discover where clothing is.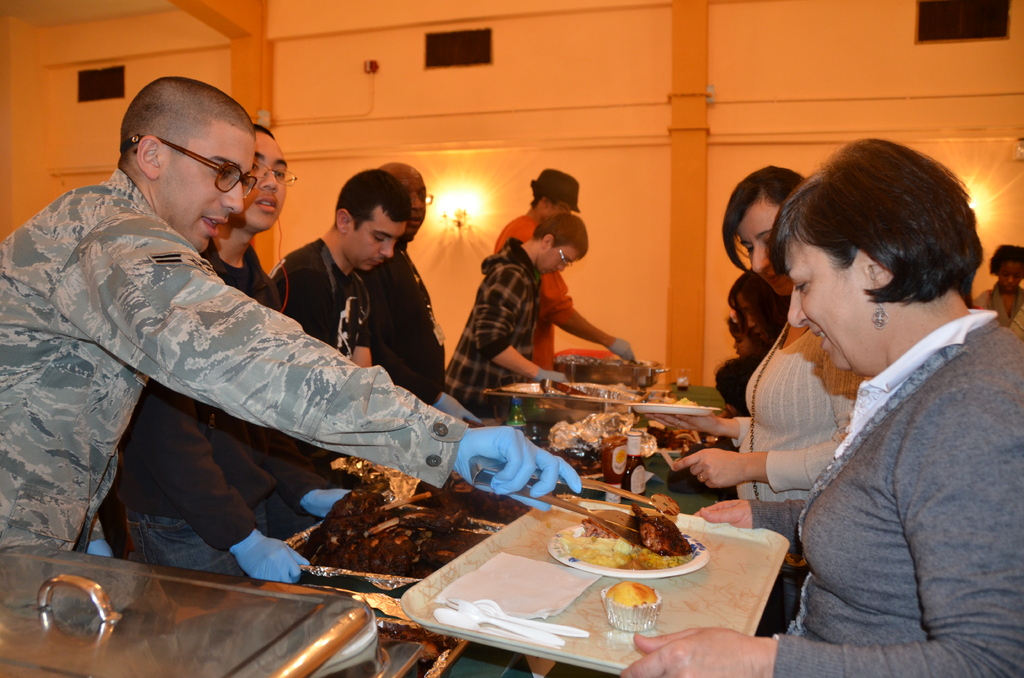
Discovered at (735, 320, 875, 627).
